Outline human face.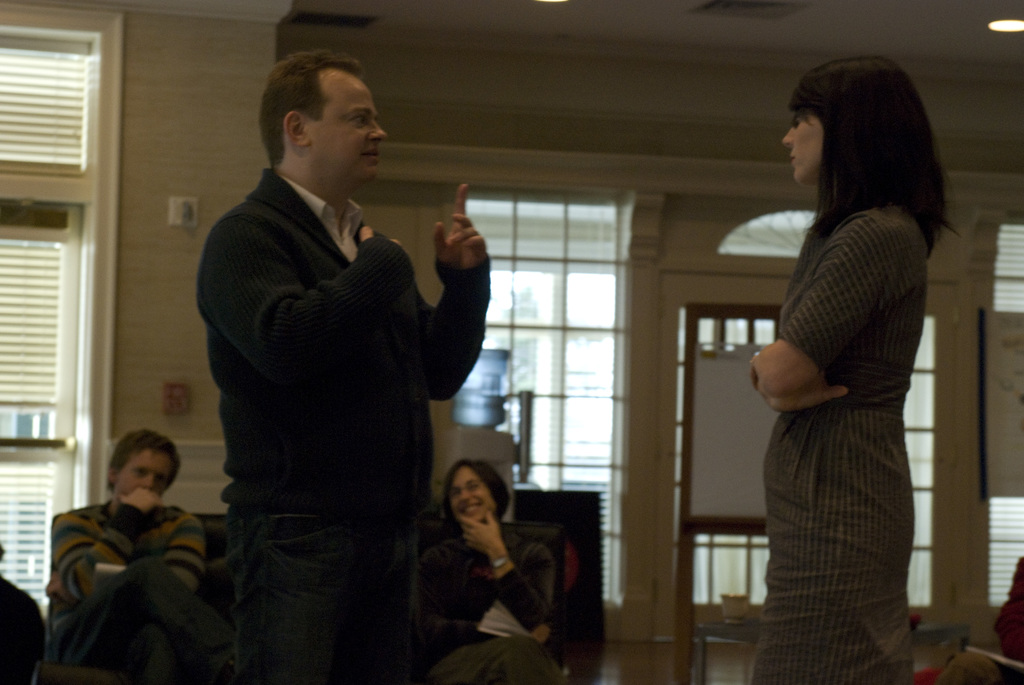
Outline: left=107, top=450, right=179, bottom=500.
